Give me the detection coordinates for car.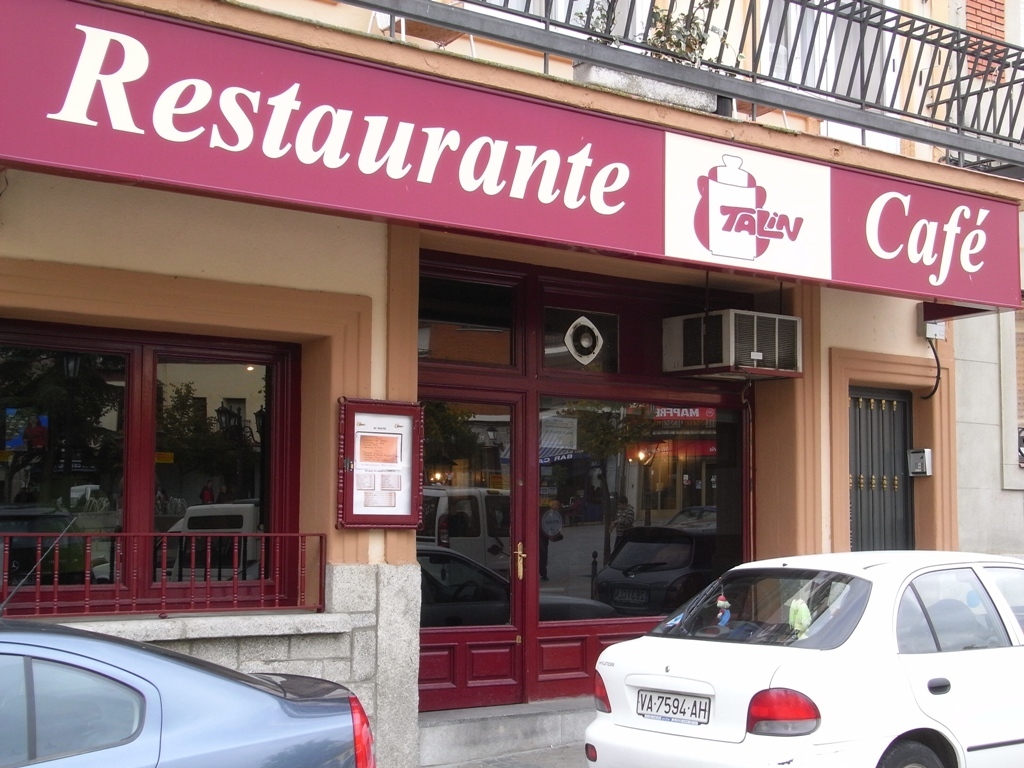
(left=0, top=519, right=375, bottom=767).
